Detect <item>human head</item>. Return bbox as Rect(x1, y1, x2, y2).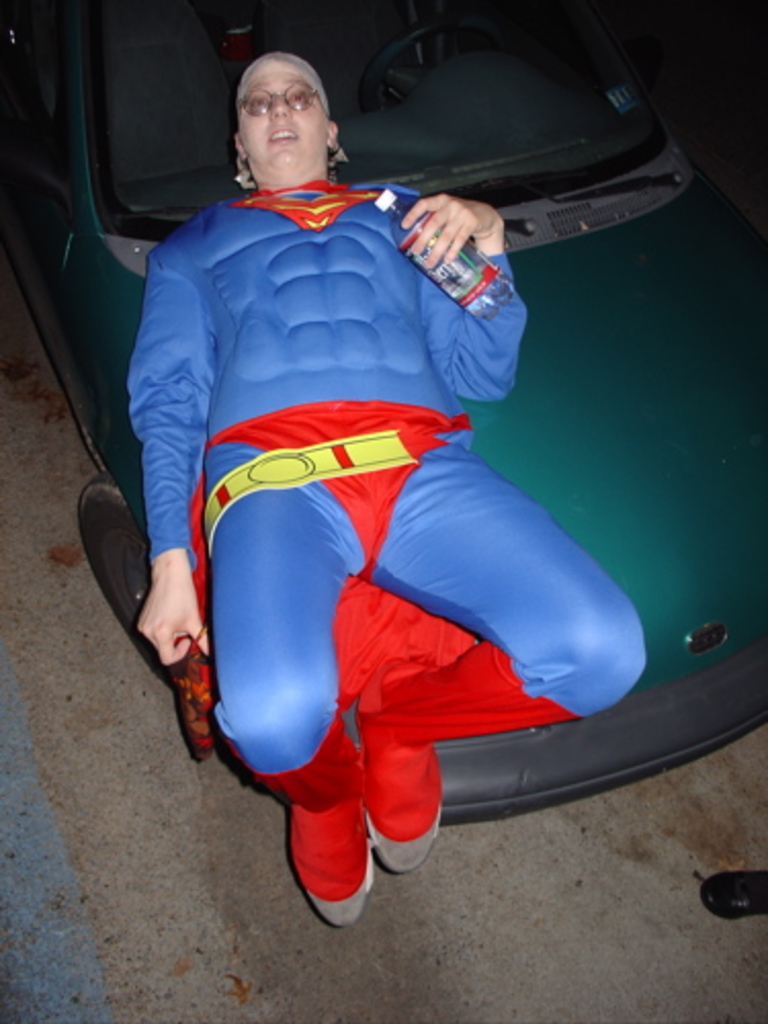
Rect(225, 39, 340, 178).
